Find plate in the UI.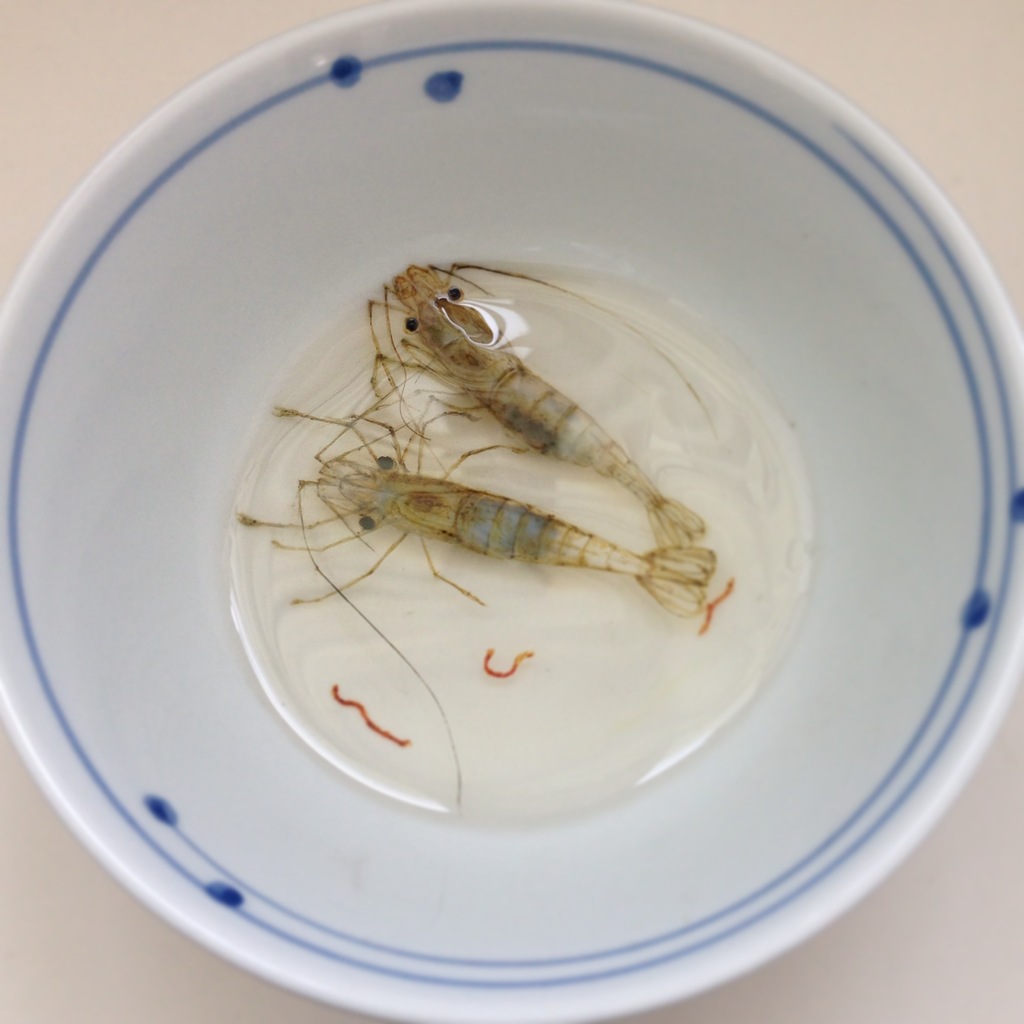
UI element at l=0, t=0, r=1016, b=1020.
